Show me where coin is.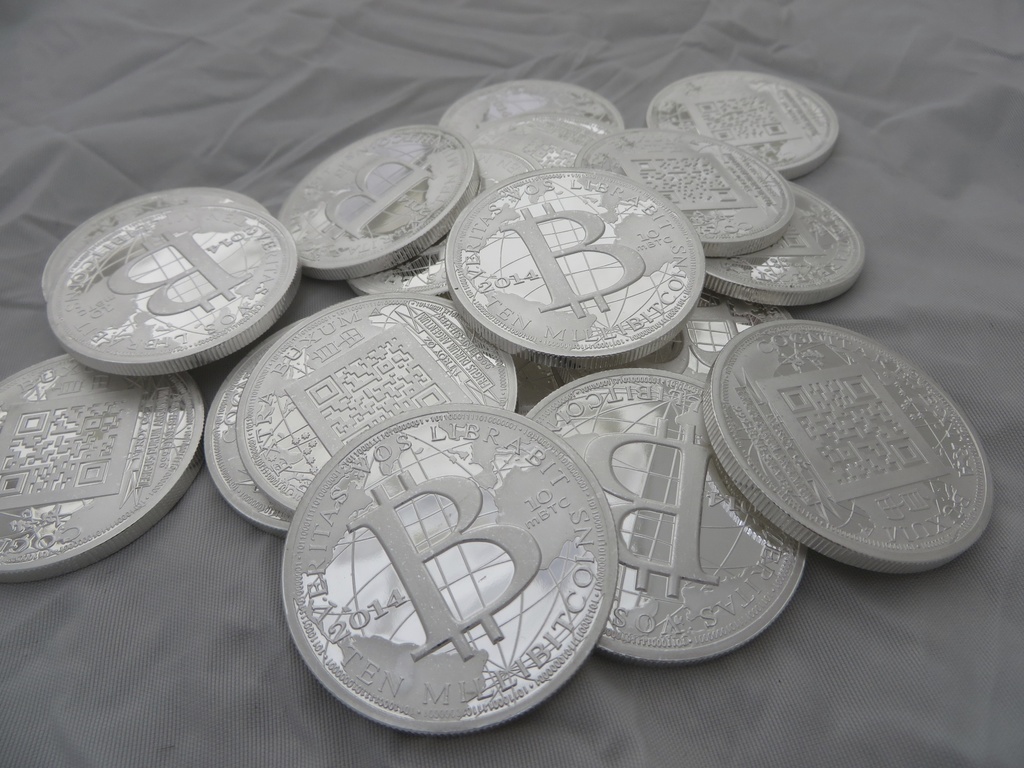
coin is at crop(520, 364, 813, 666).
